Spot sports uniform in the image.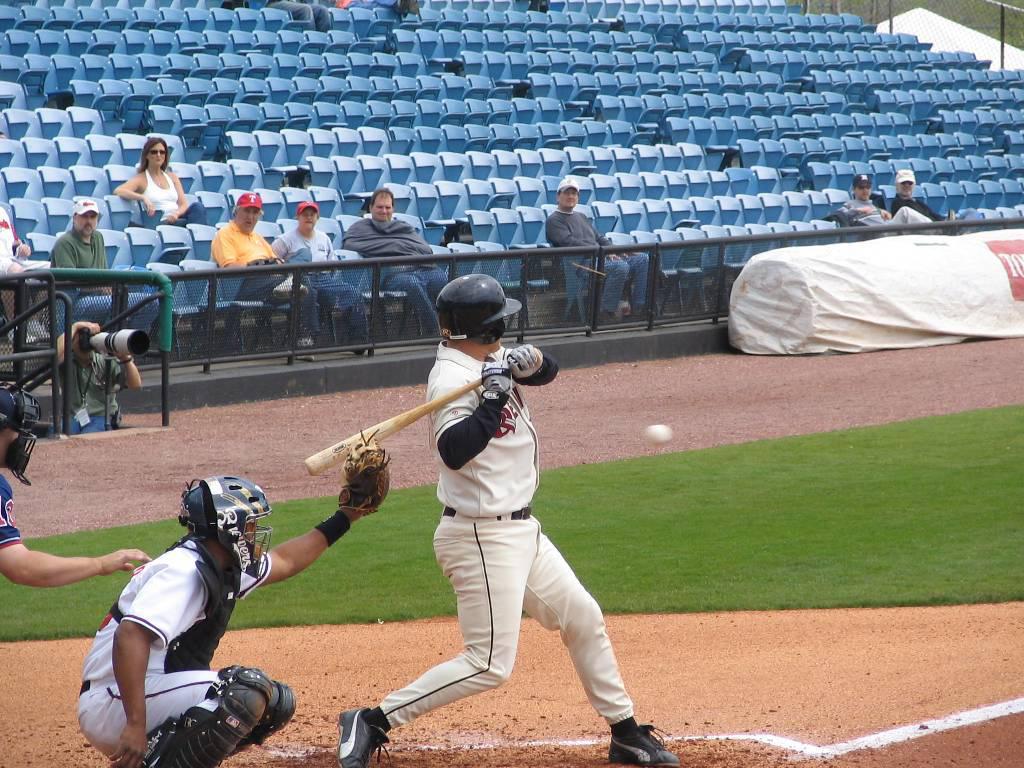
sports uniform found at [x1=357, y1=292, x2=649, y2=750].
